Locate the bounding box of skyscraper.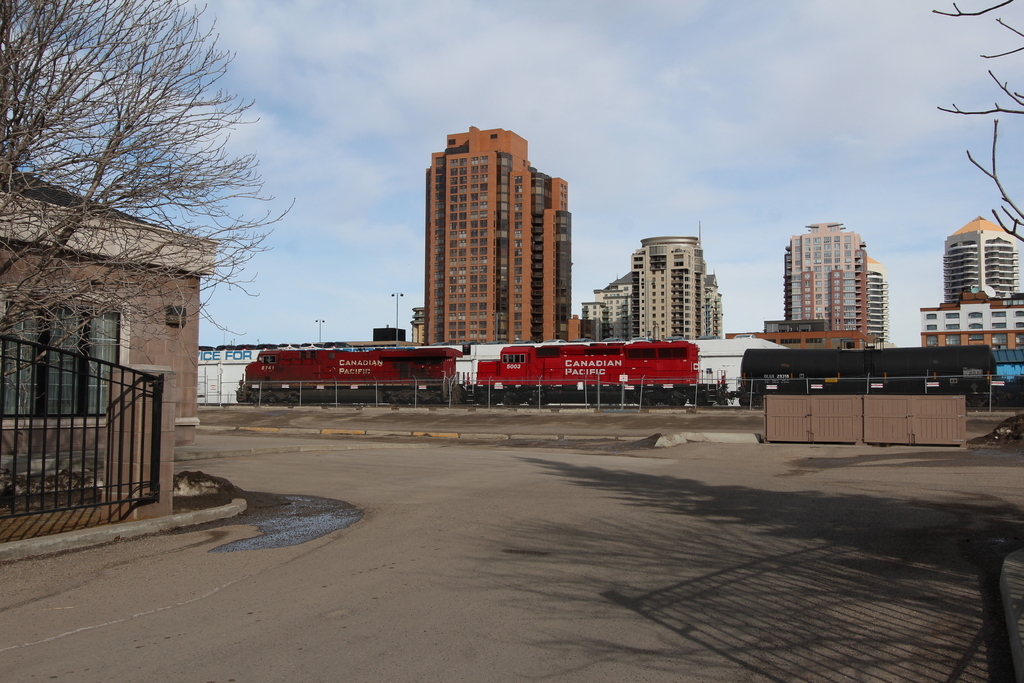
Bounding box: (634,227,705,342).
